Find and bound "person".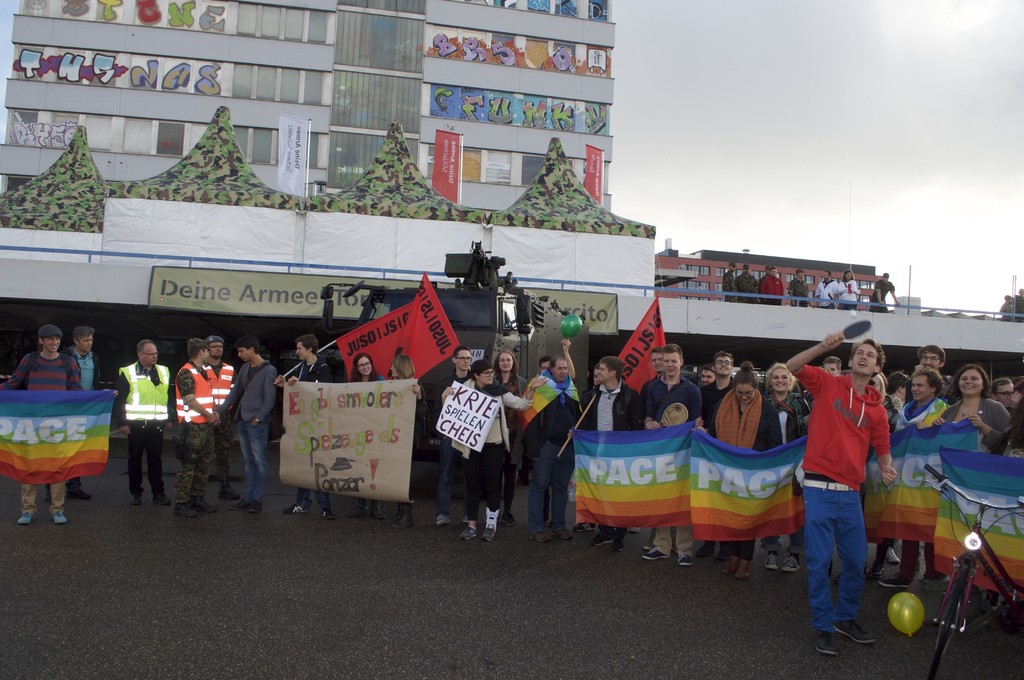
Bound: rect(433, 348, 470, 525).
